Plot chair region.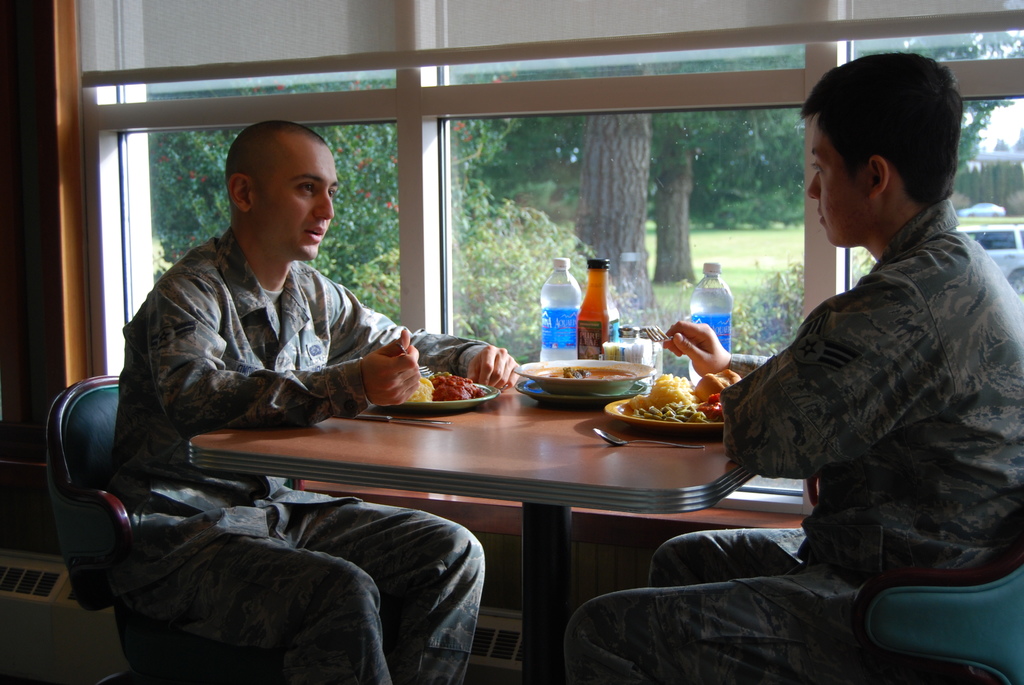
Plotted at pyautogui.locateOnScreen(845, 536, 1023, 684).
